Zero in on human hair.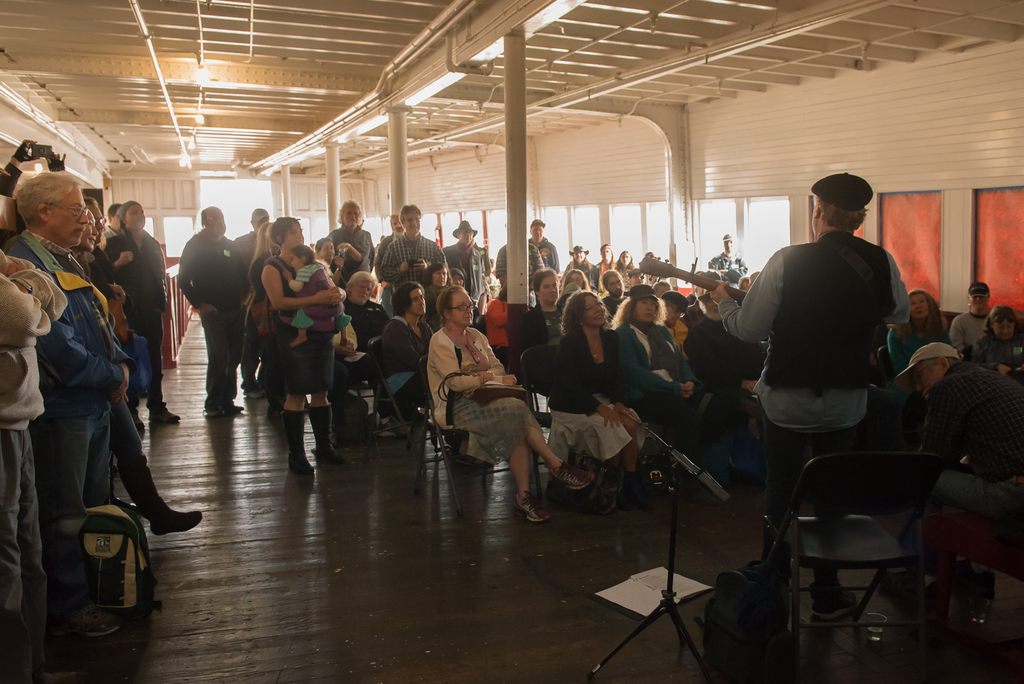
Zeroed in: Rect(811, 195, 867, 230).
